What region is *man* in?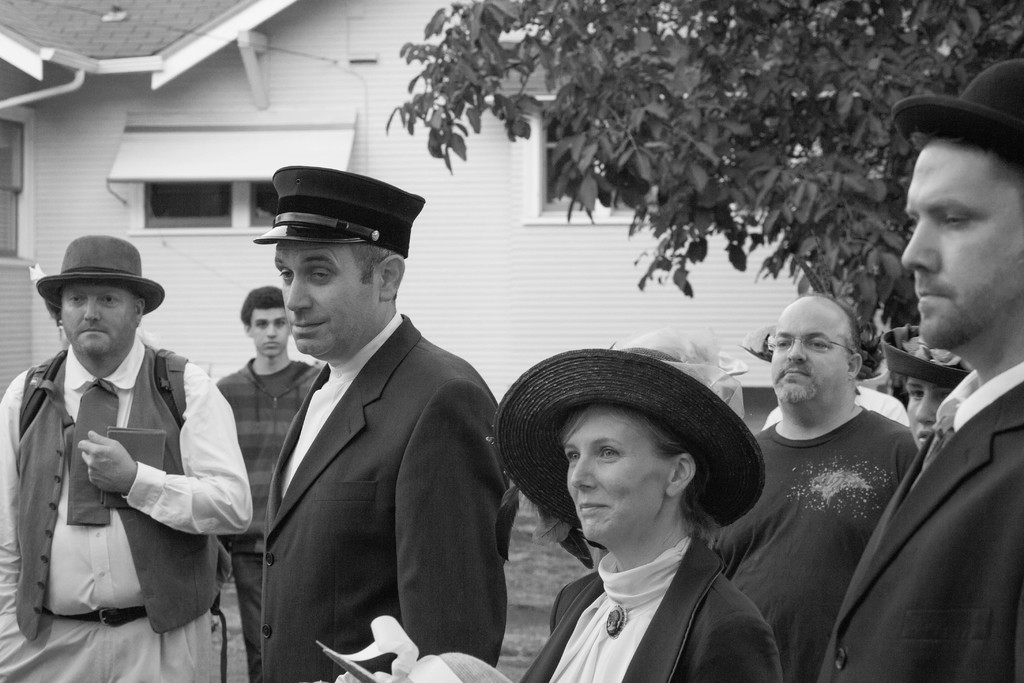
region(216, 284, 323, 682).
